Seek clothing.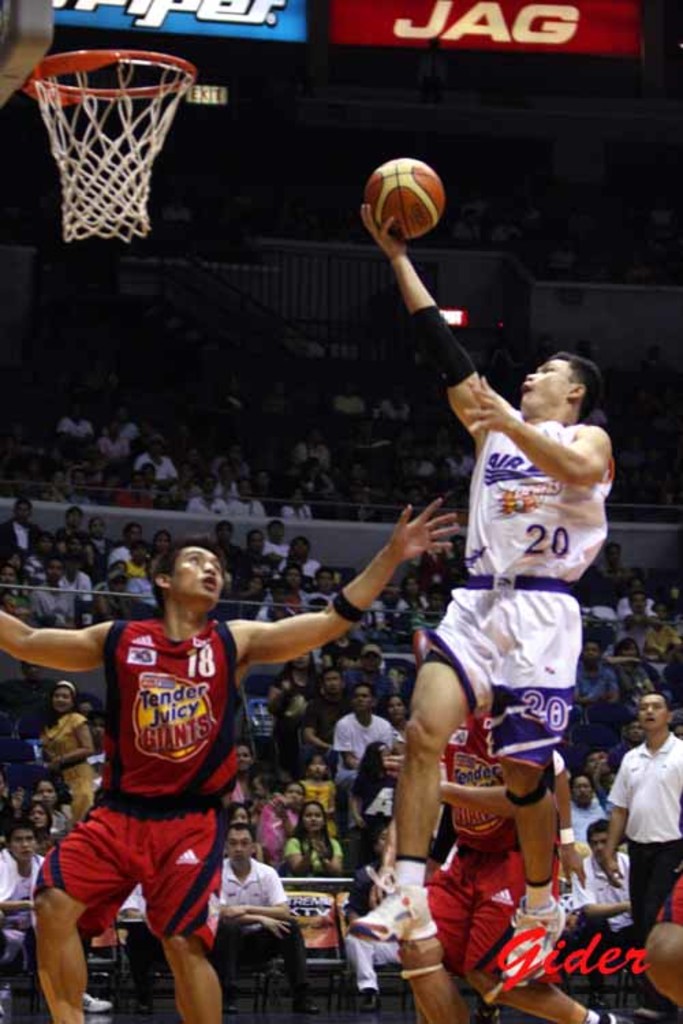
l=213, t=851, r=290, b=907.
